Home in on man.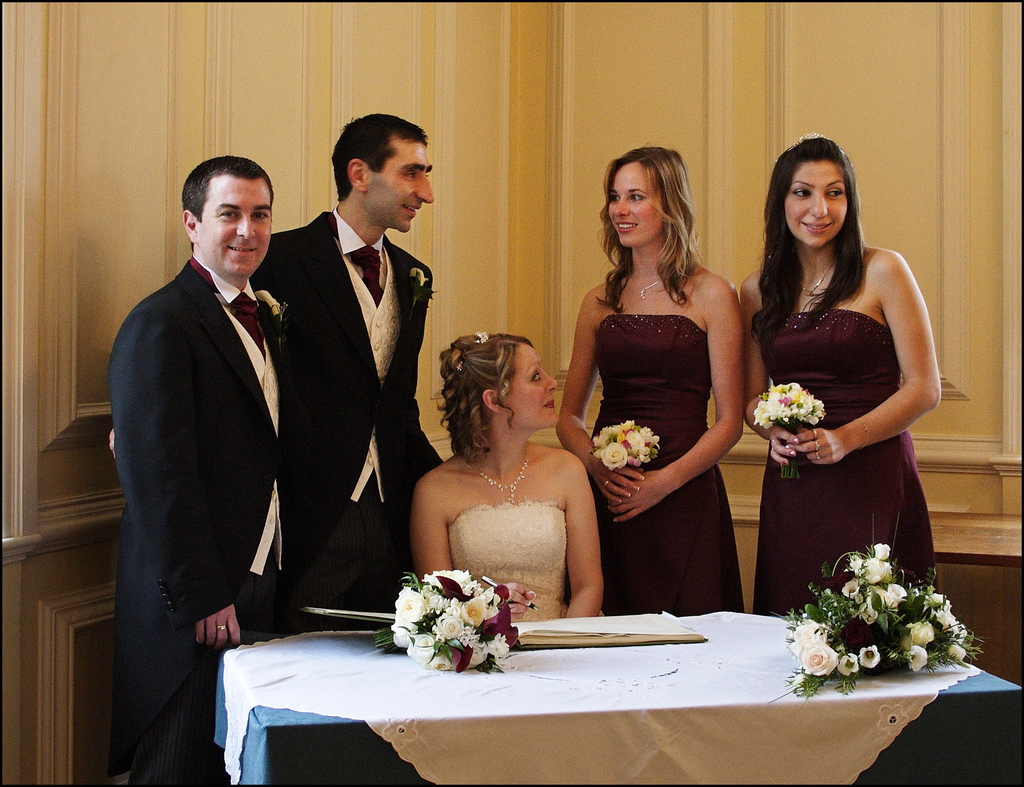
Homed in at locate(251, 120, 447, 629).
